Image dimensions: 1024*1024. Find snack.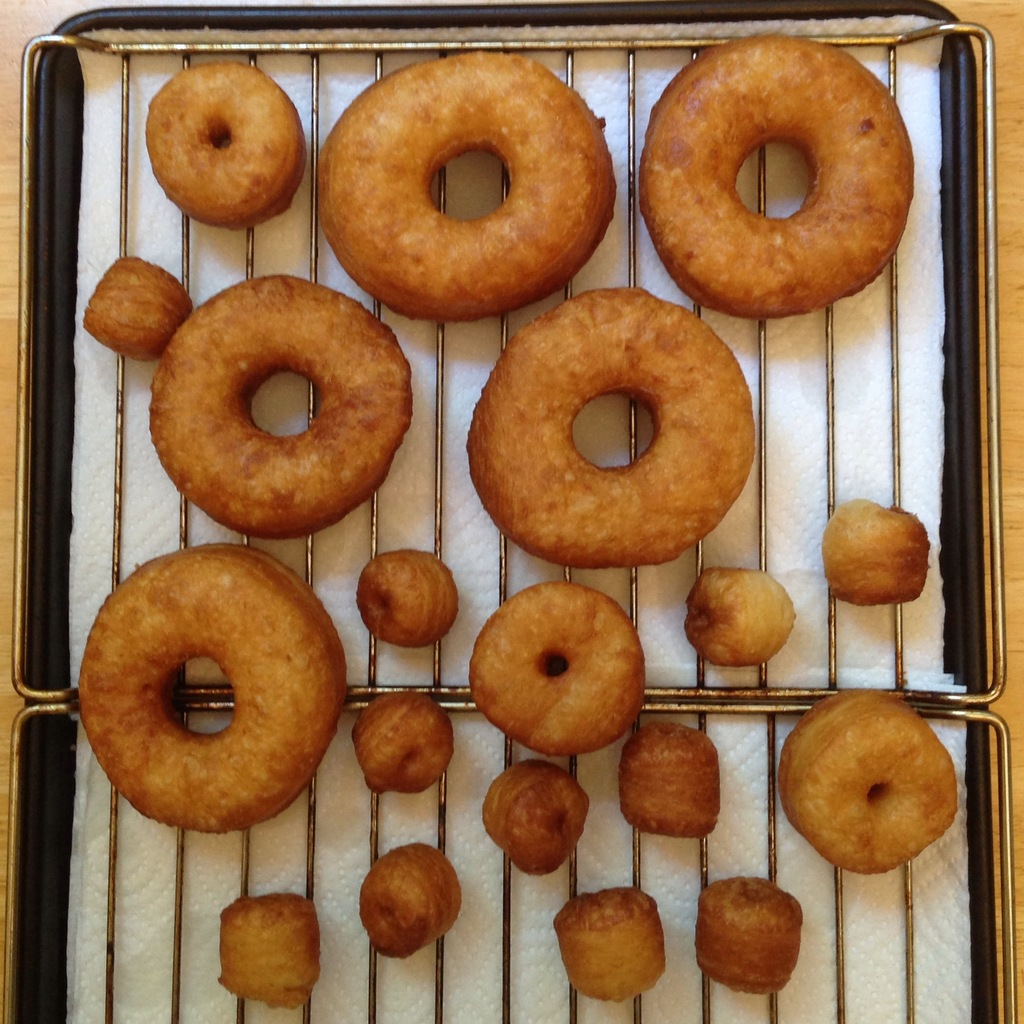
{"left": 697, "top": 879, "right": 803, "bottom": 998}.
